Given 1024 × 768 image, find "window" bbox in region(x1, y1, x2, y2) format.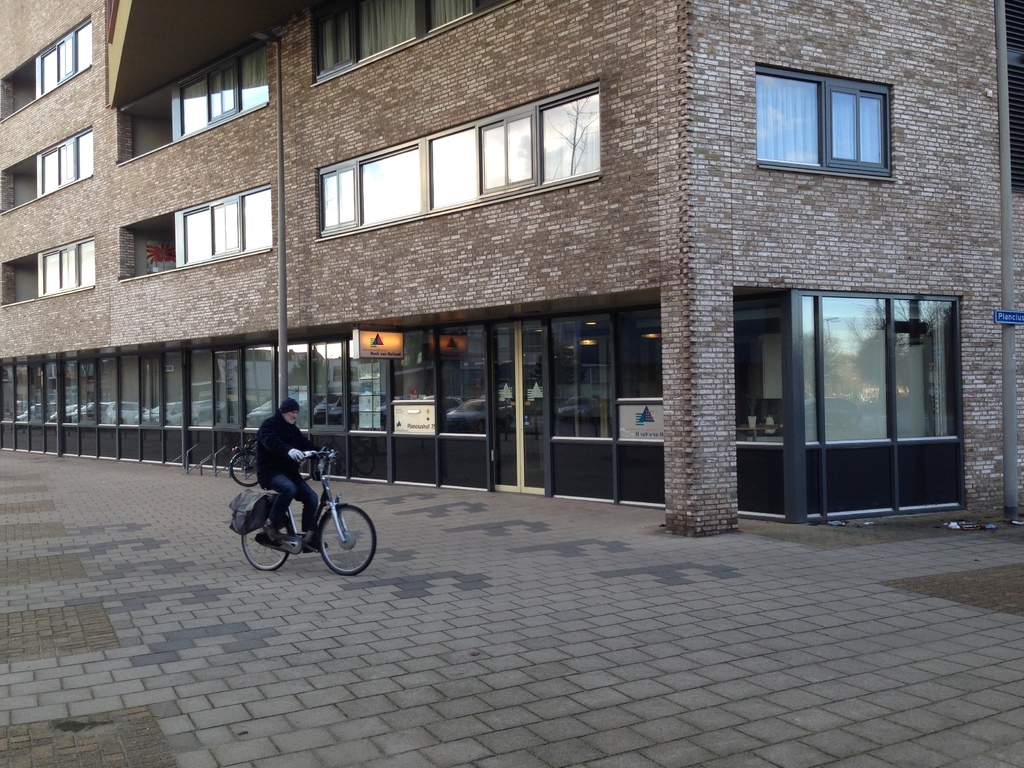
region(316, 83, 598, 240).
